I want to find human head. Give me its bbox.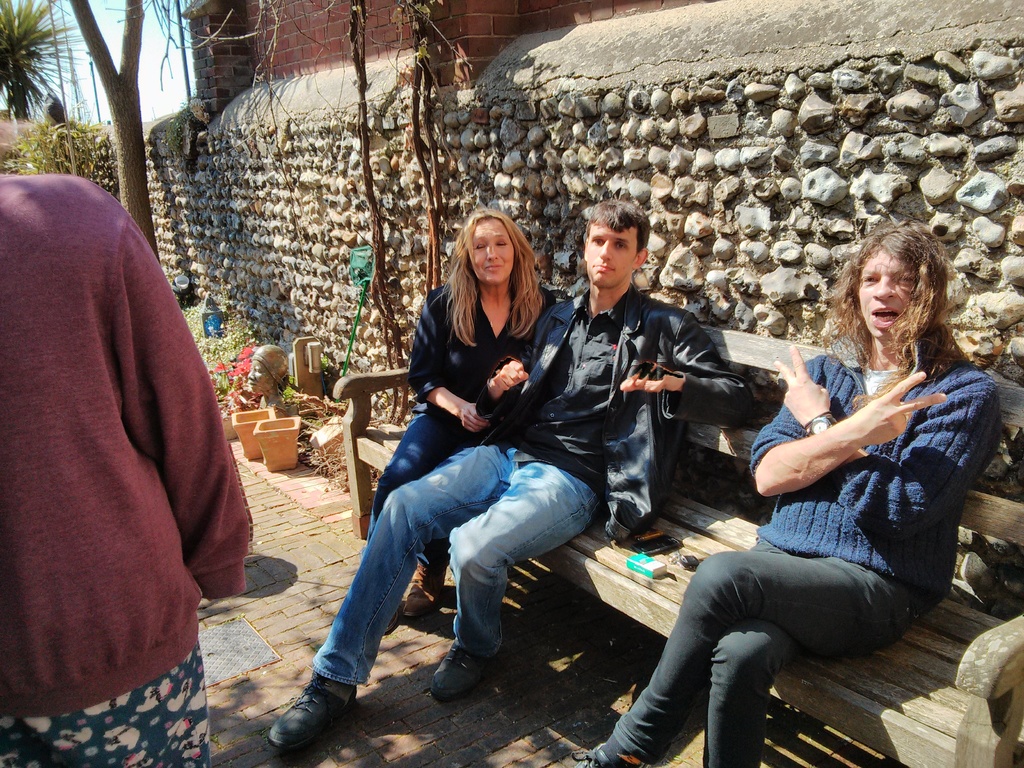
crop(837, 229, 922, 319).
